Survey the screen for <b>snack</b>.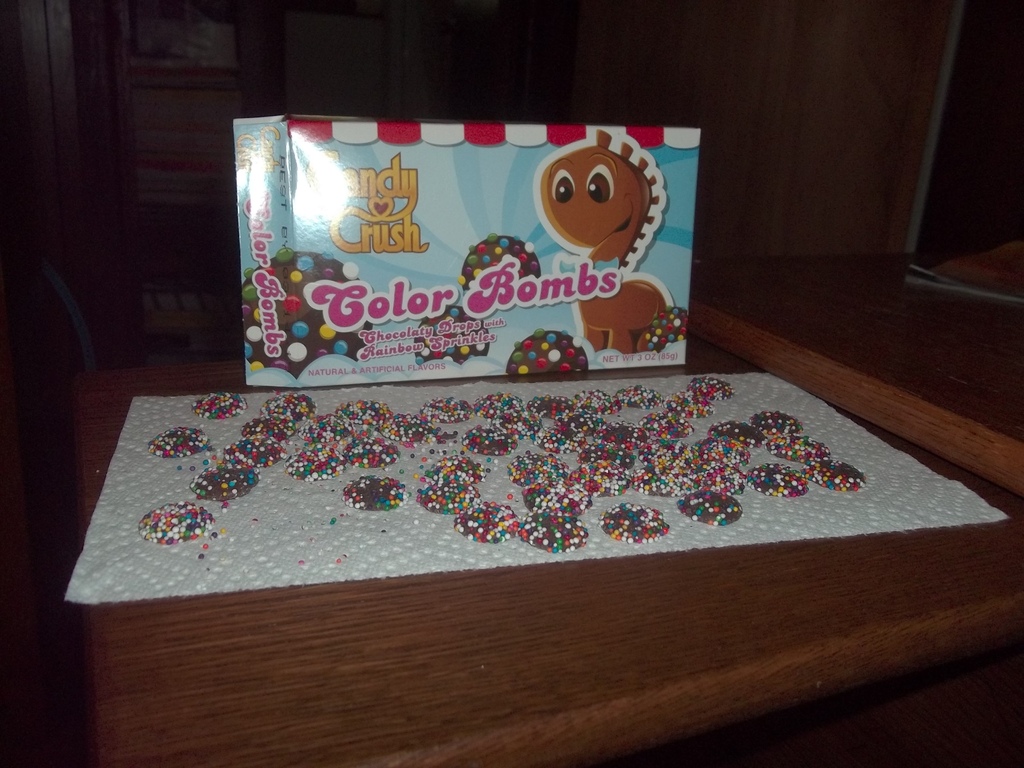
Survey found: rect(707, 420, 764, 450).
